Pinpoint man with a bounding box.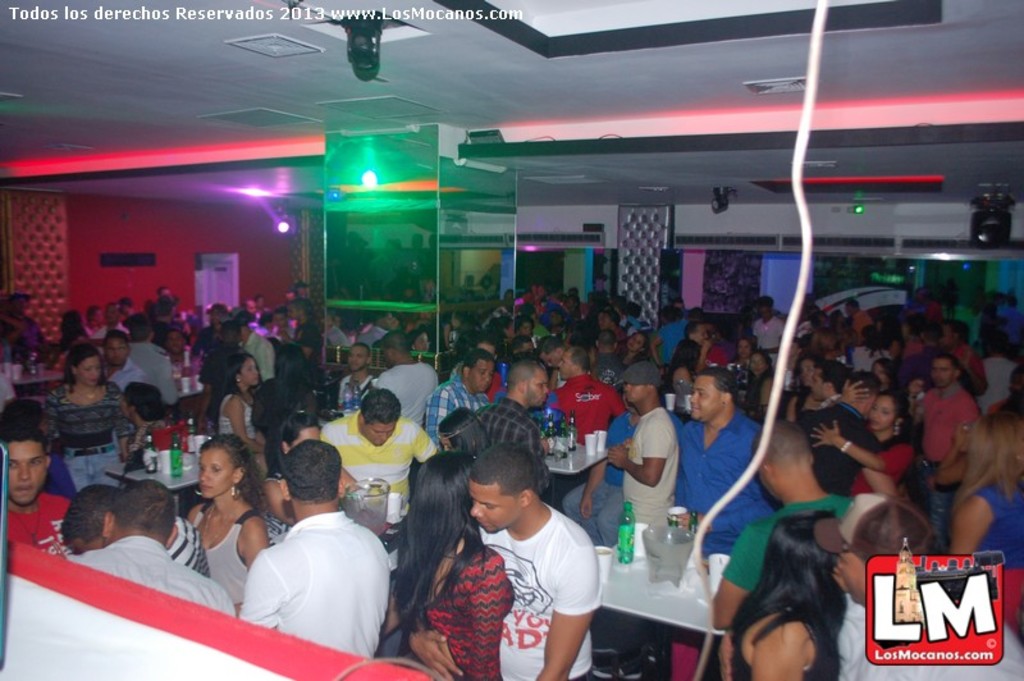
[666,361,780,561].
